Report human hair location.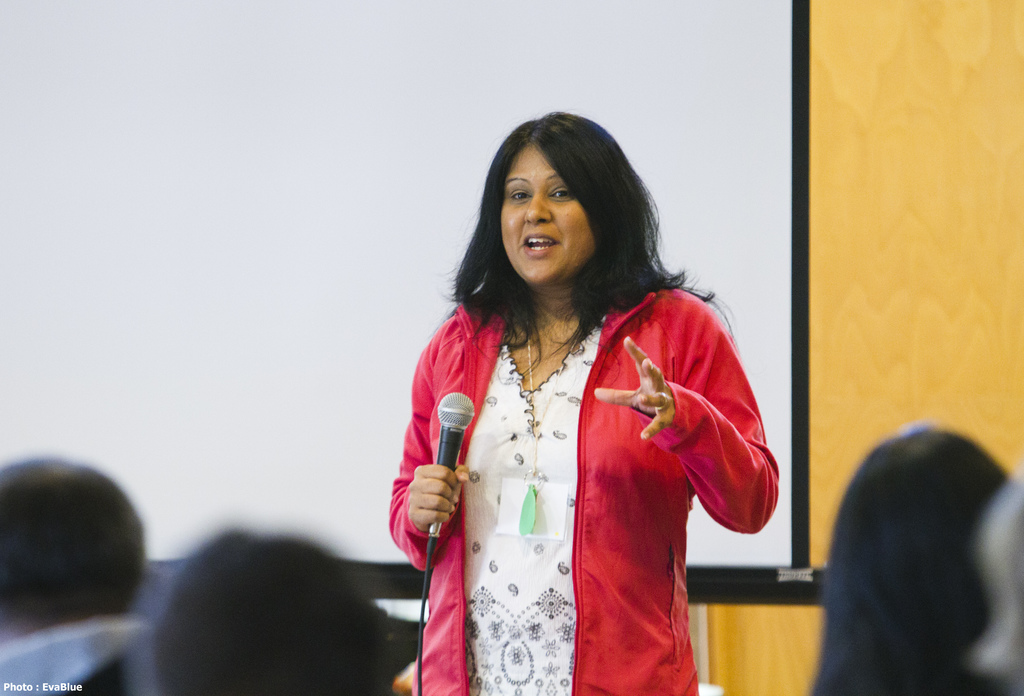
Report: box(152, 526, 391, 695).
